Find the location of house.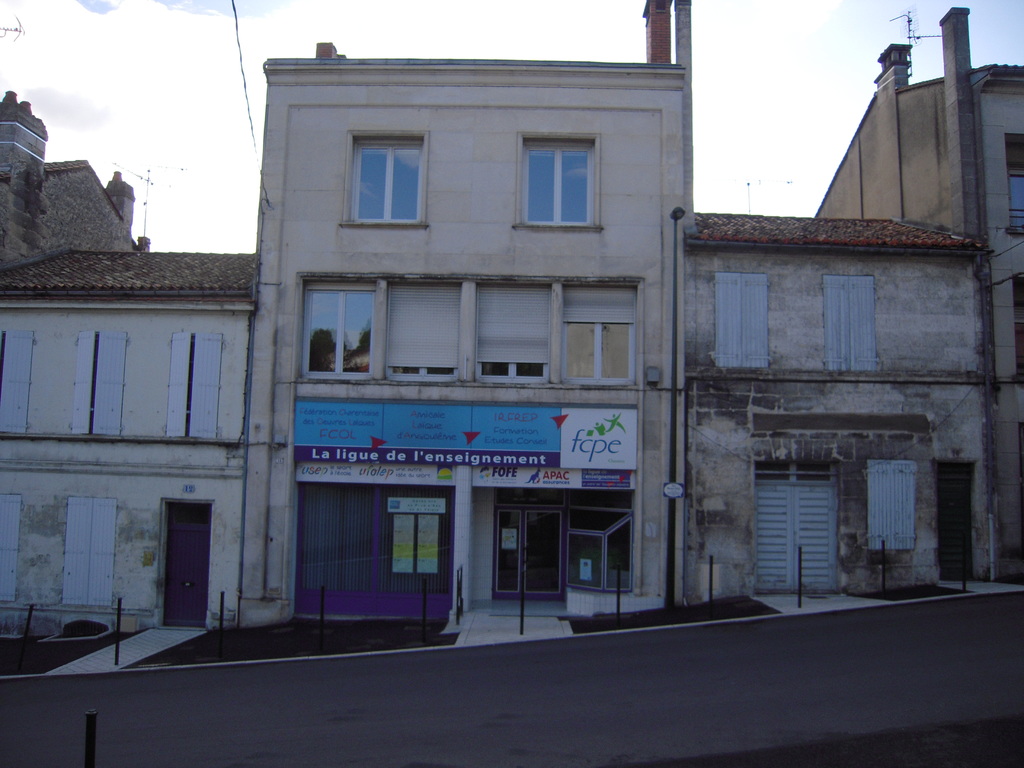
Location: [215, 1, 685, 668].
